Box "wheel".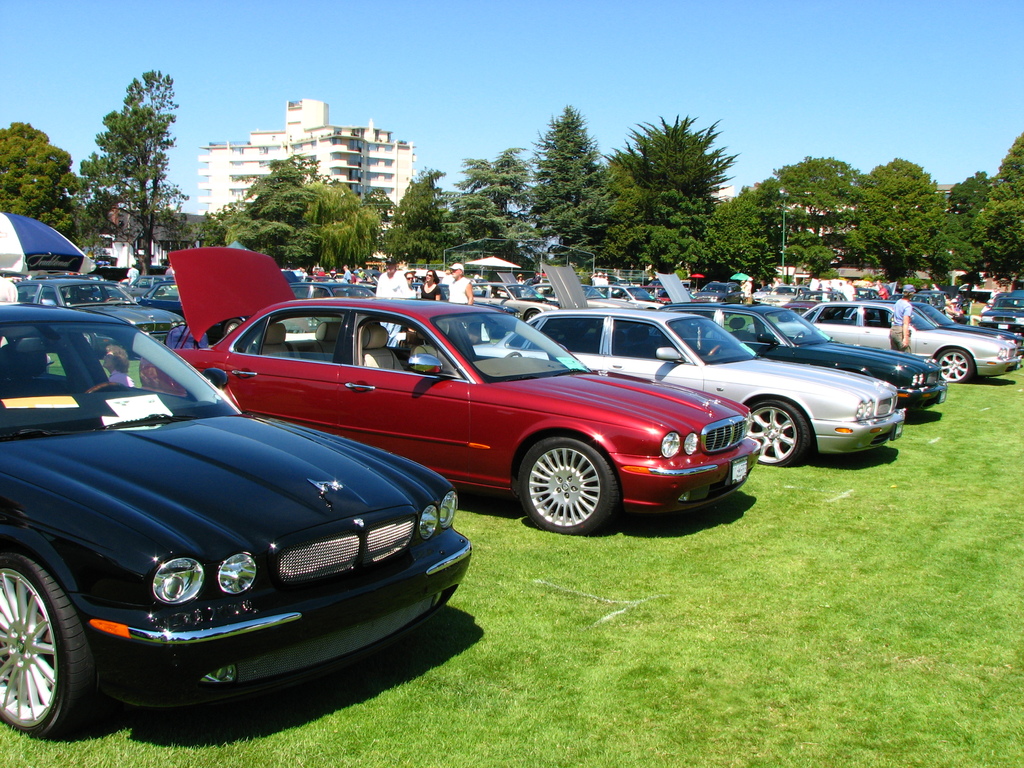
left=706, top=344, right=724, bottom=358.
